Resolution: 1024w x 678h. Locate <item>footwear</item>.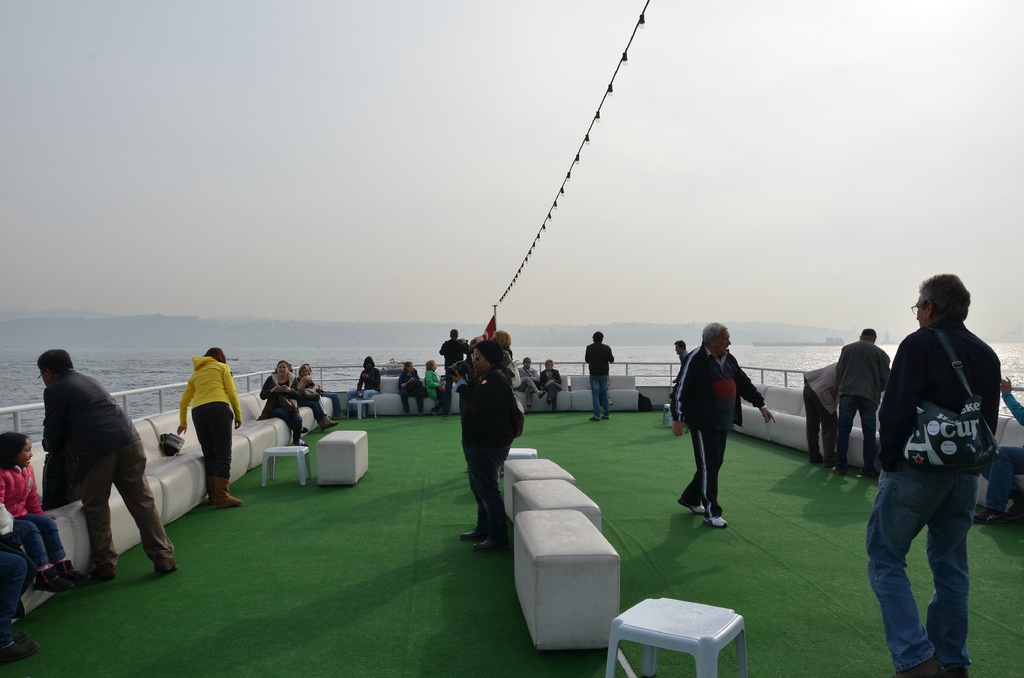
left=547, top=398, right=552, bottom=407.
